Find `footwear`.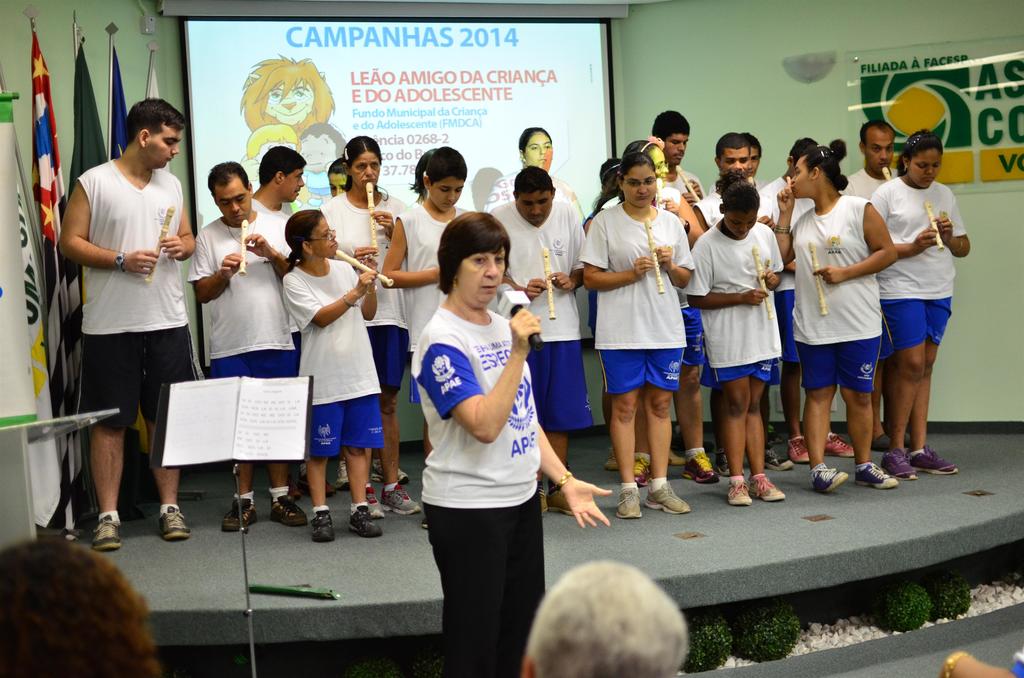
(x1=159, y1=504, x2=192, y2=538).
